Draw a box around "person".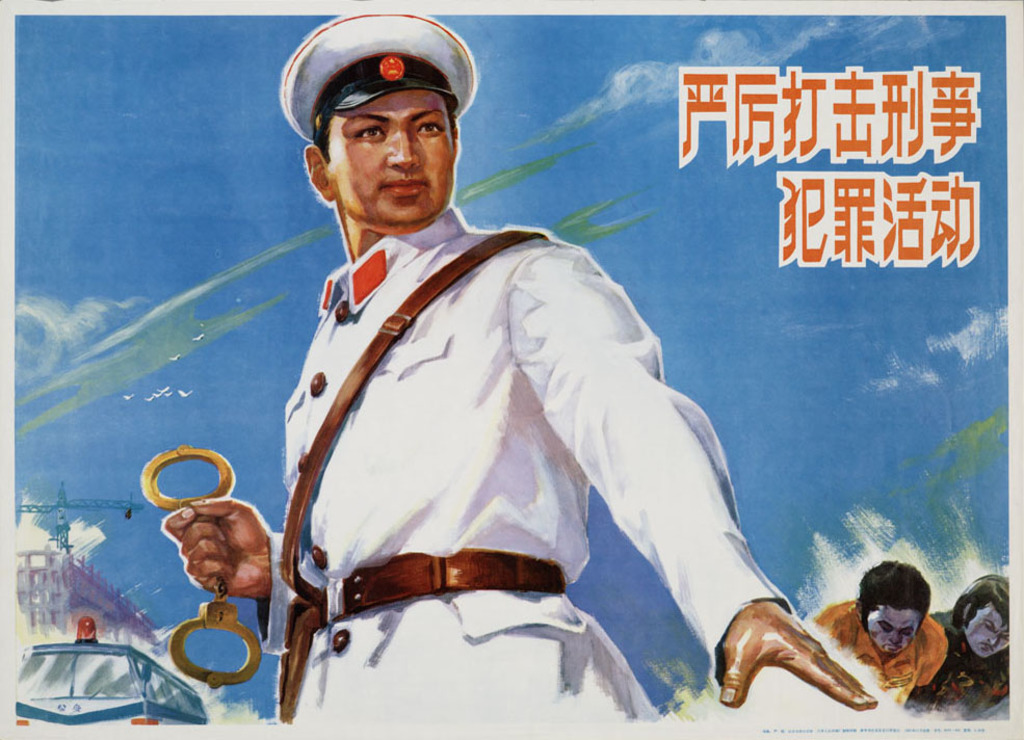
locate(103, 68, 747, 739).
